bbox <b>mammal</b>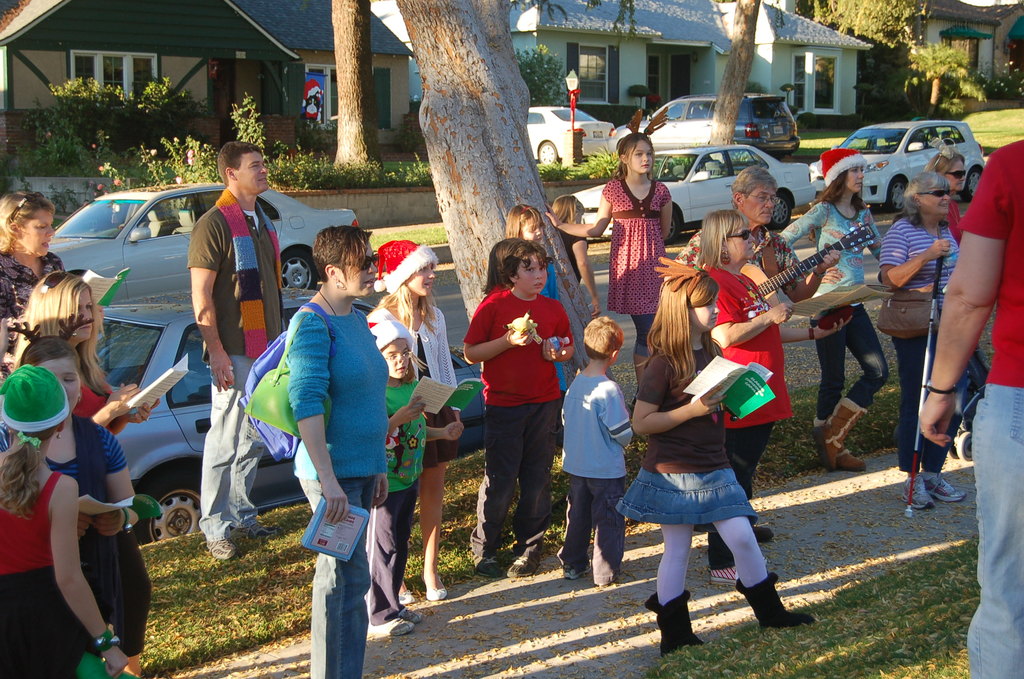
select_region(880, 174, 972, 509)
